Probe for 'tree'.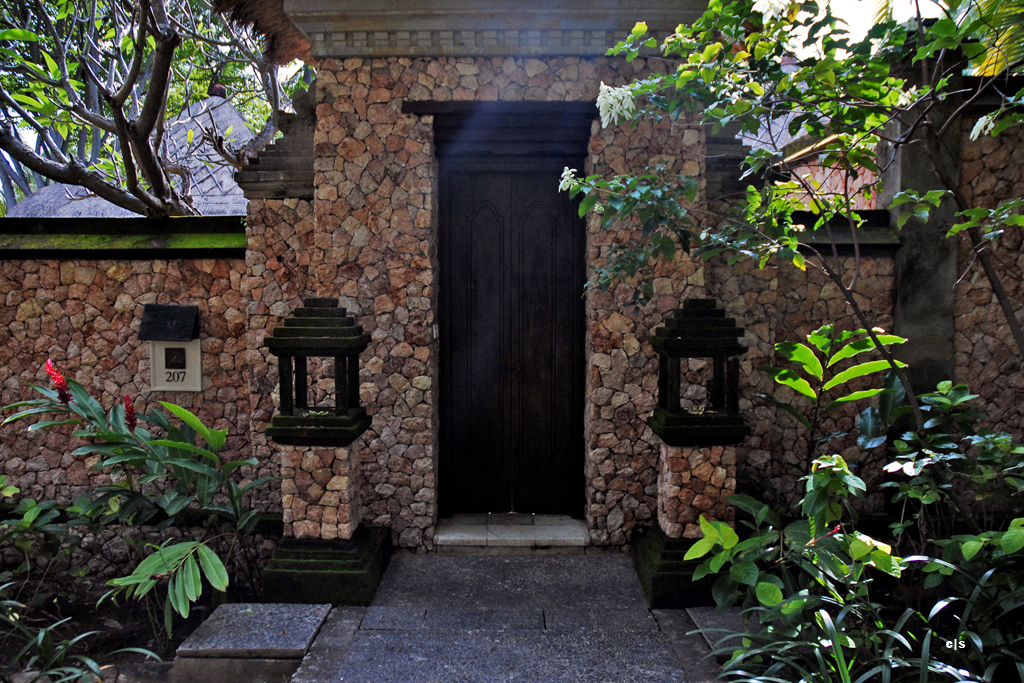
Probe result: (2,0,310,214).
